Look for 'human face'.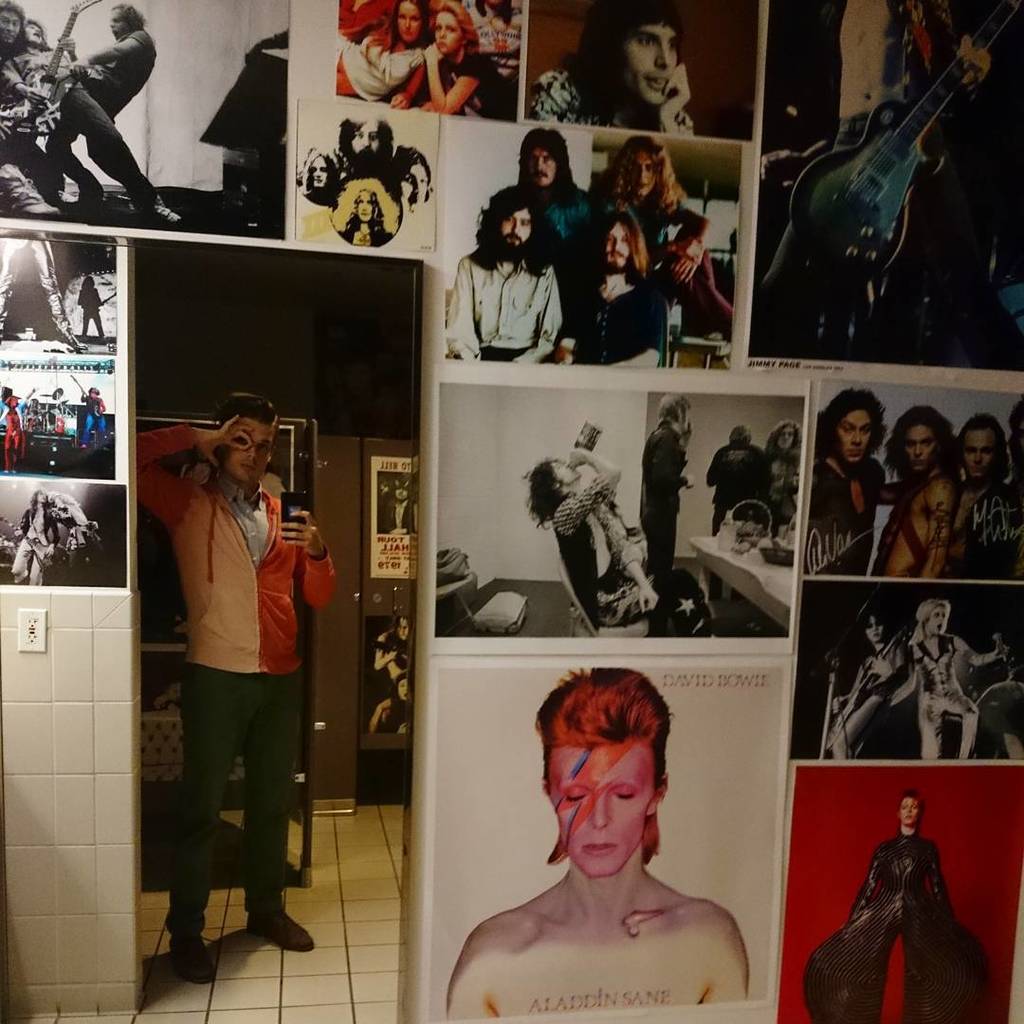
Found: locate(503, 207, 535, 246).
